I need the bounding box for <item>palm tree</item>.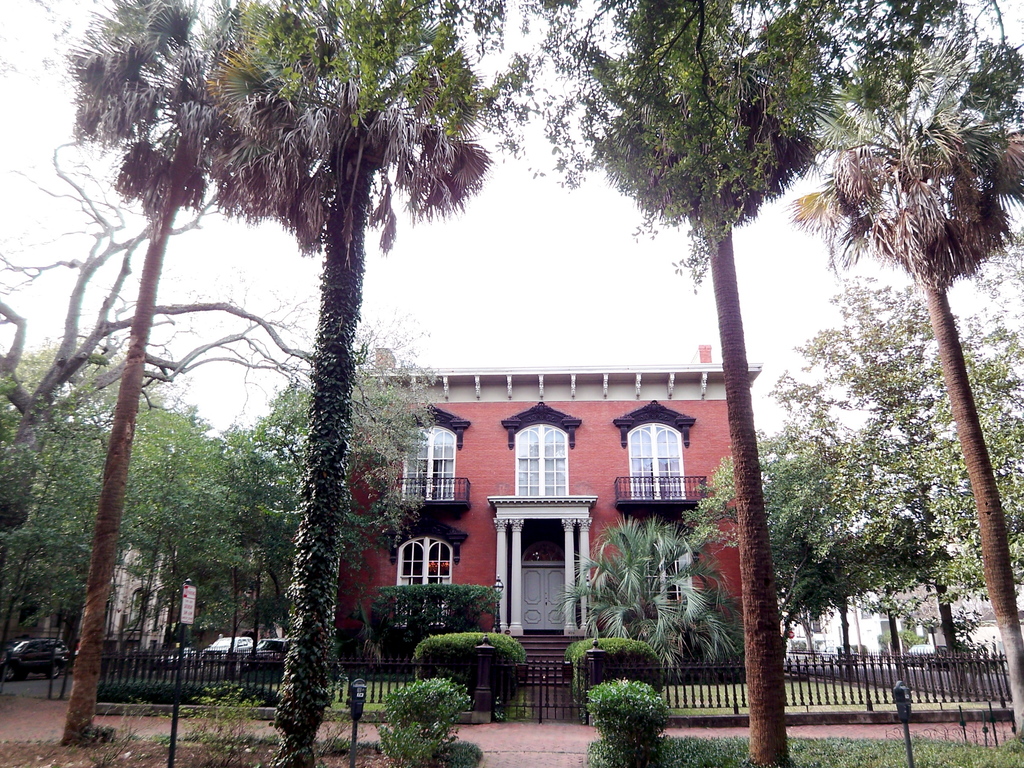
Here it is: l=549, t=0, r=793, b=767.
